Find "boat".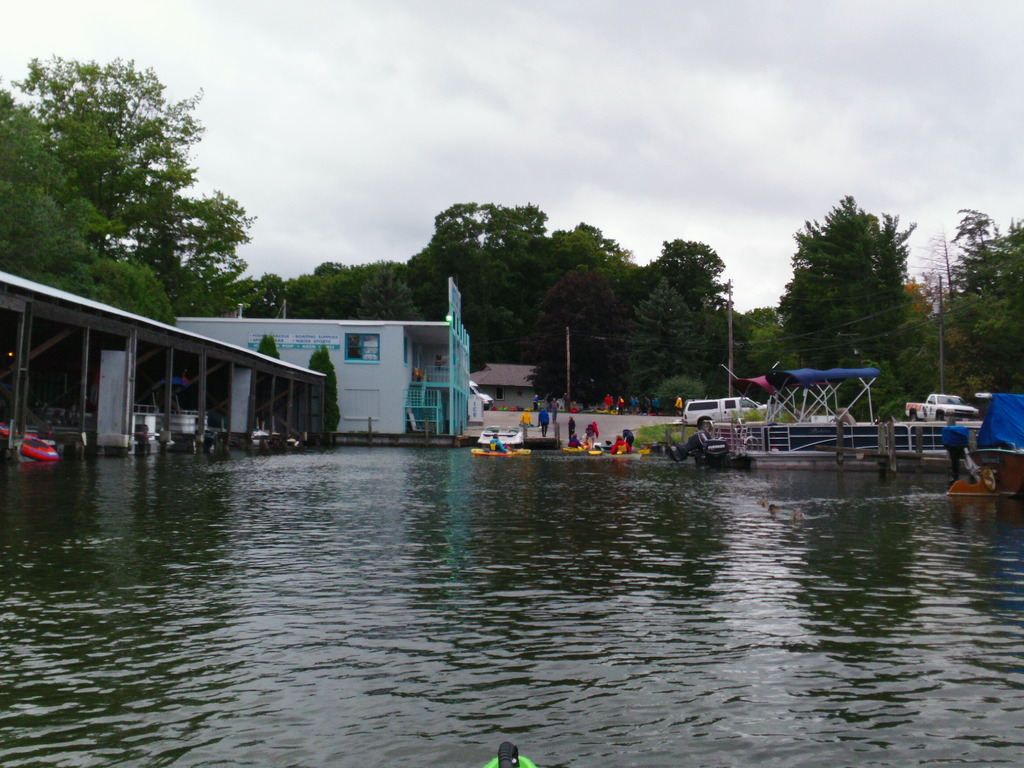
BBox(607, 444, 654, 465).
